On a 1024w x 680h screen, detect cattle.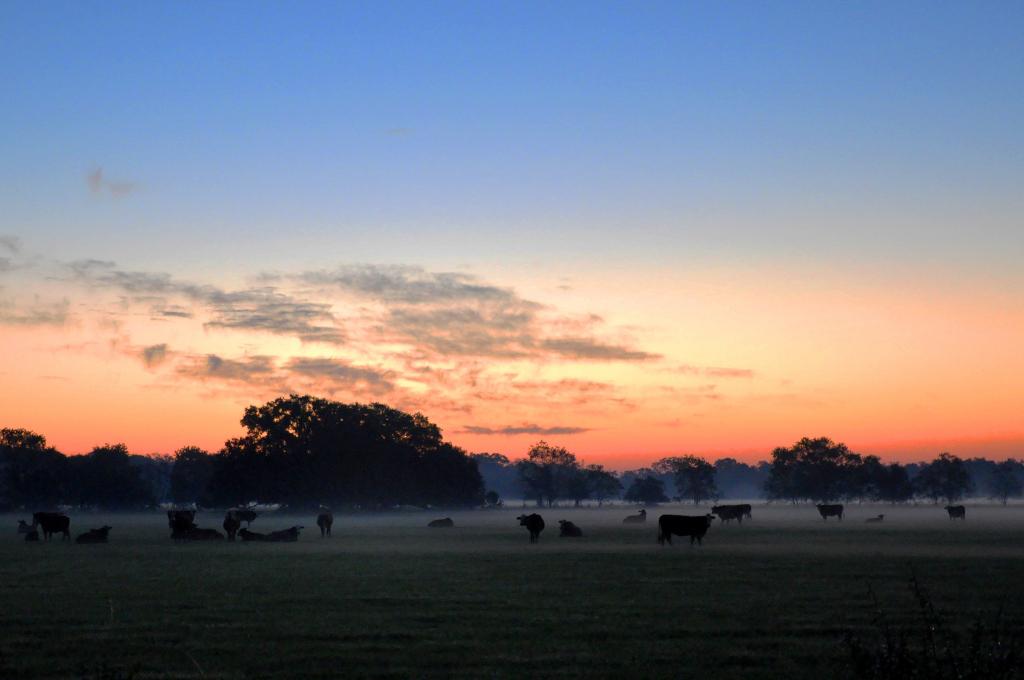
bbox(20, 518, 41, 542).
